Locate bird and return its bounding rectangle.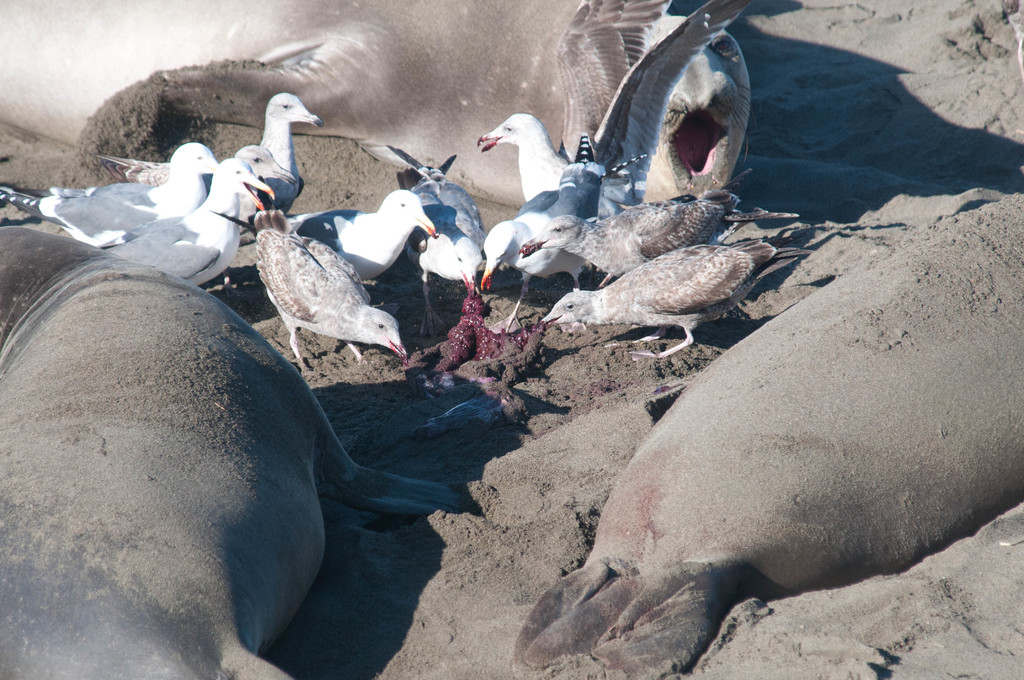
Rect(478, 188, 603, 334).
